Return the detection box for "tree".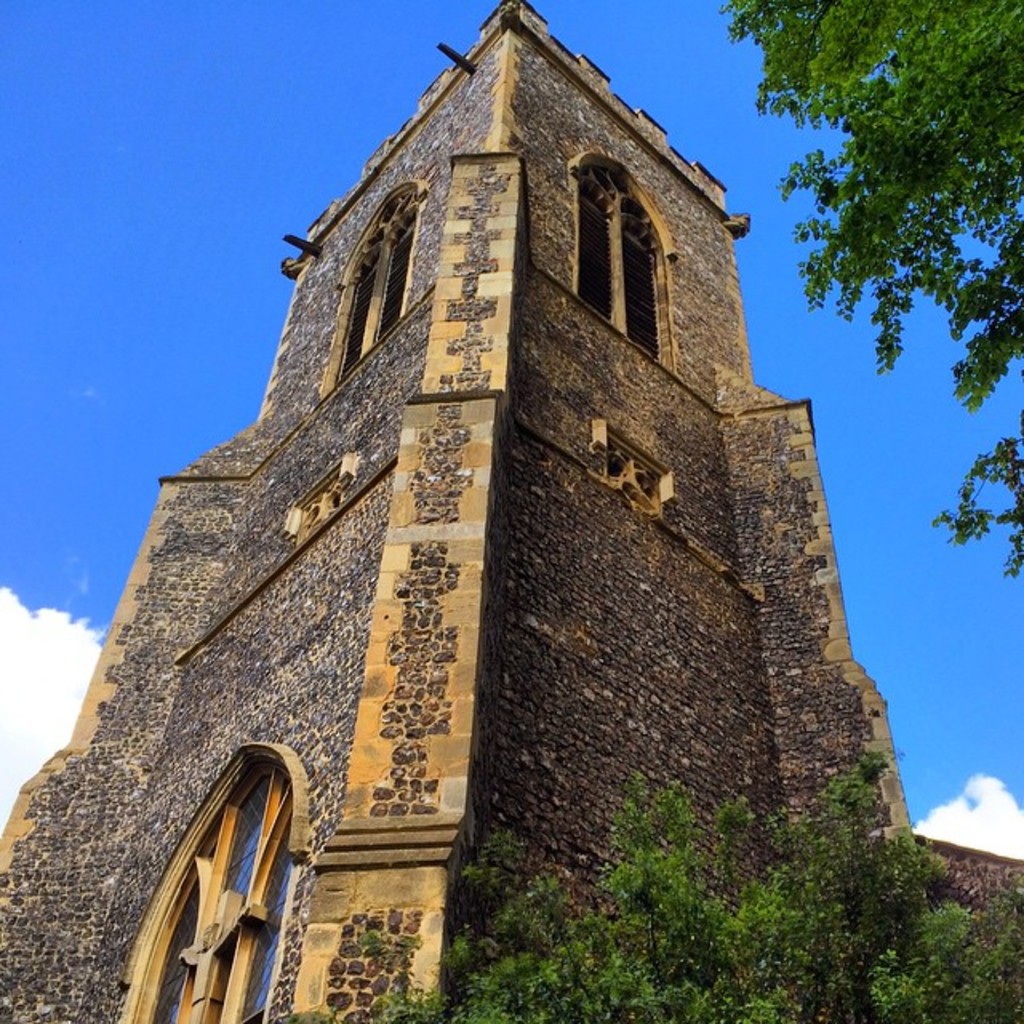
pyautogui.locateOnScreen(717, 0, 1022, 563).
